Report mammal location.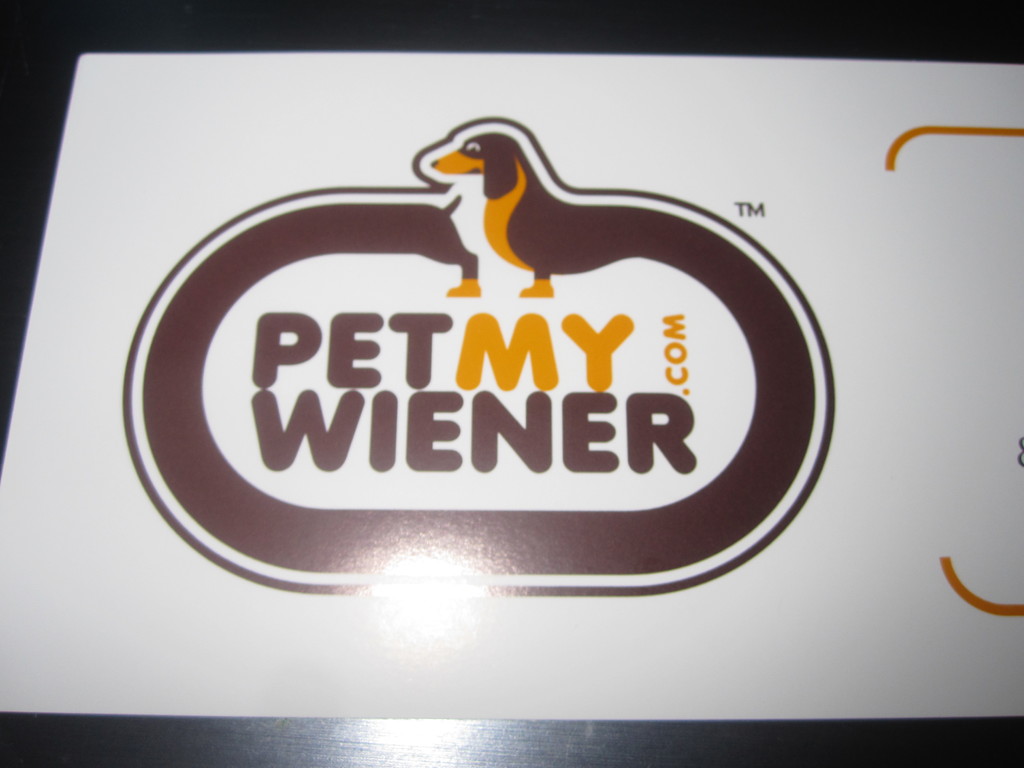
Report: [x1=149, y1=129, x2=814, y2=574].
